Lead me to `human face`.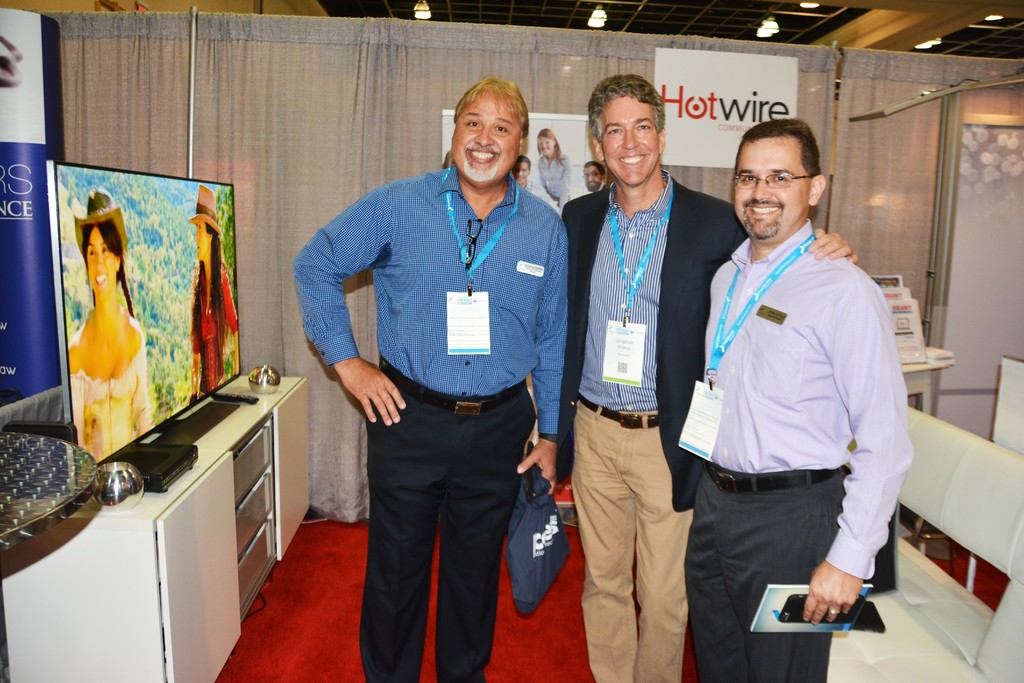
Lead to crop(83, 229, 118, 302).
